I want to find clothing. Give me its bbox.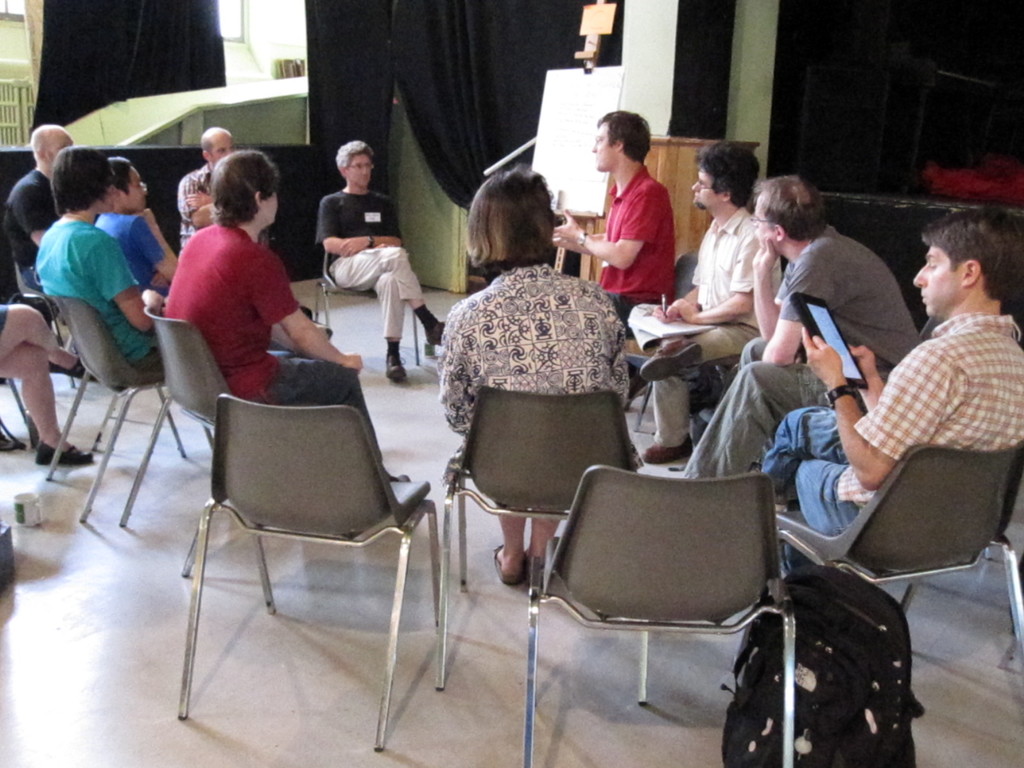
Rect(626, 208, 788, 447).
